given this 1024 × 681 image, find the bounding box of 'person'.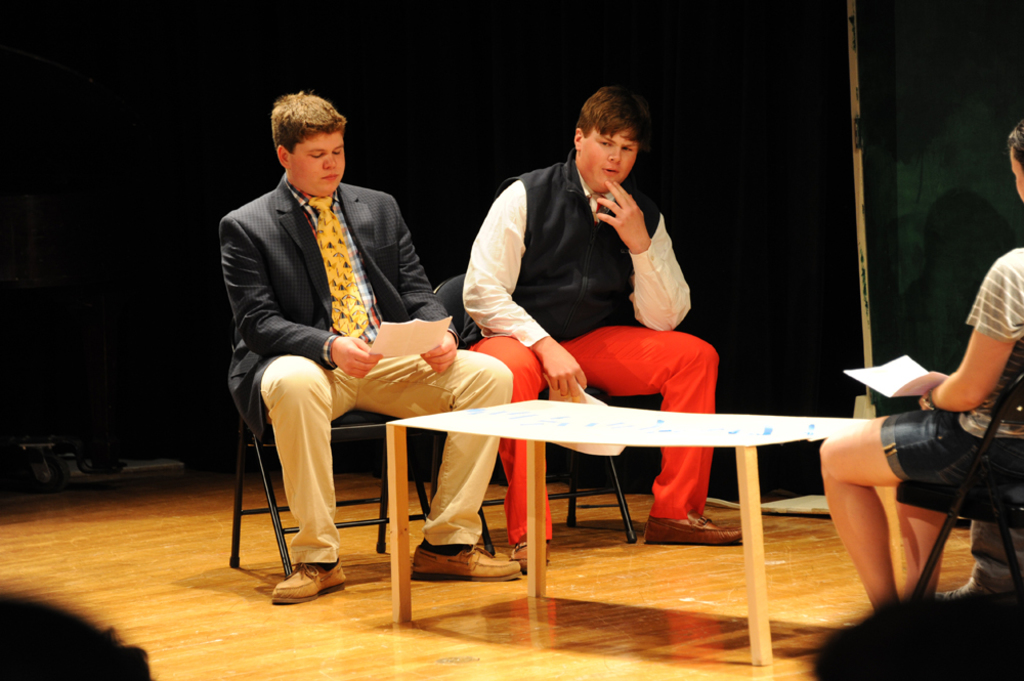
bbox=(808, 117, 1023, 611).
